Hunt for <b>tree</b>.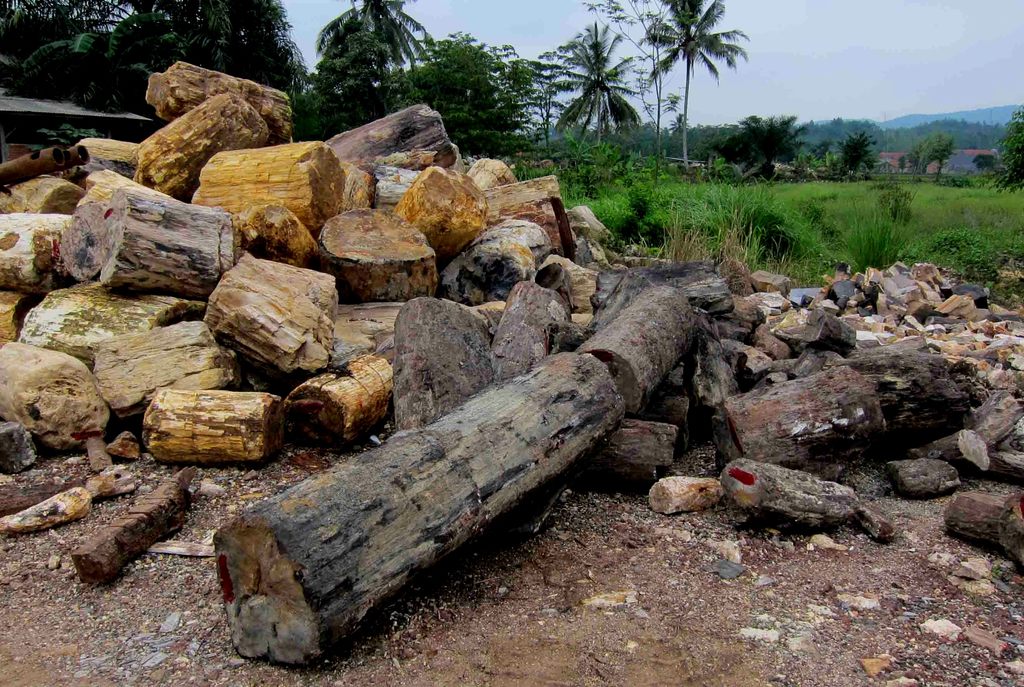
Hunted down at {"left": 904, "top": 128, "right": 955, "bottom": 175}.
